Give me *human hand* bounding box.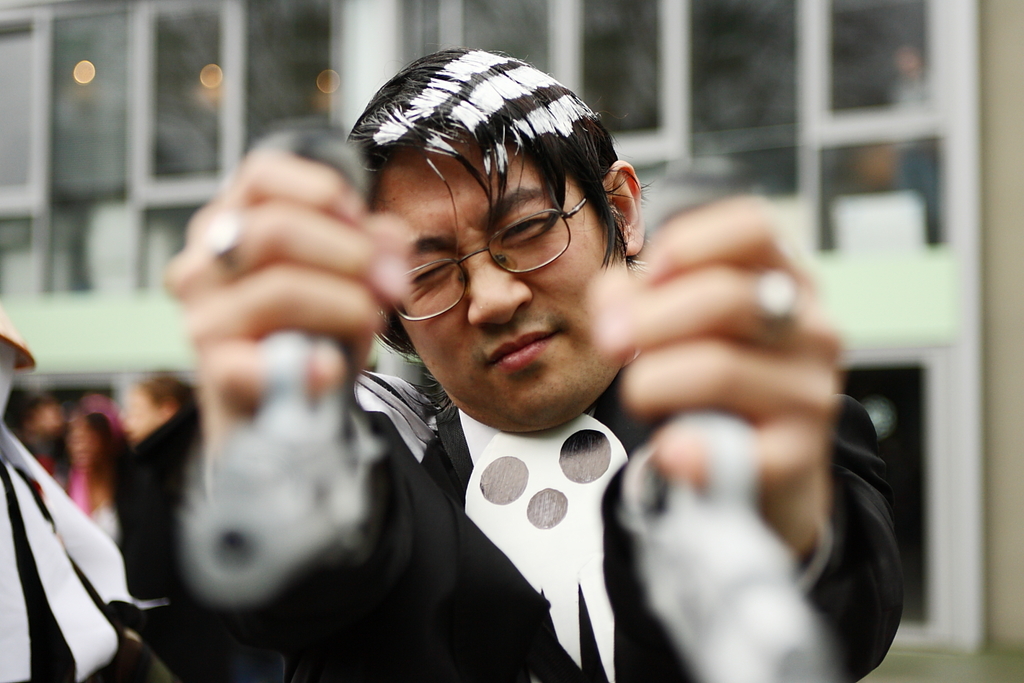
bbox=(566, 232, 872, 556).
